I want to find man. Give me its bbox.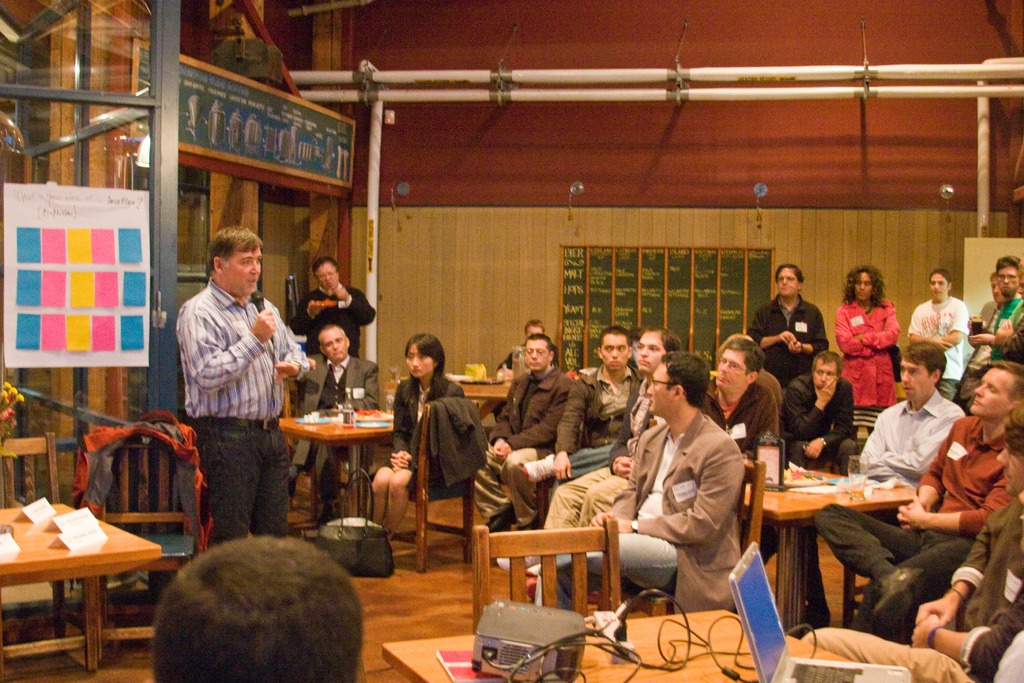
148/533/364/682.
